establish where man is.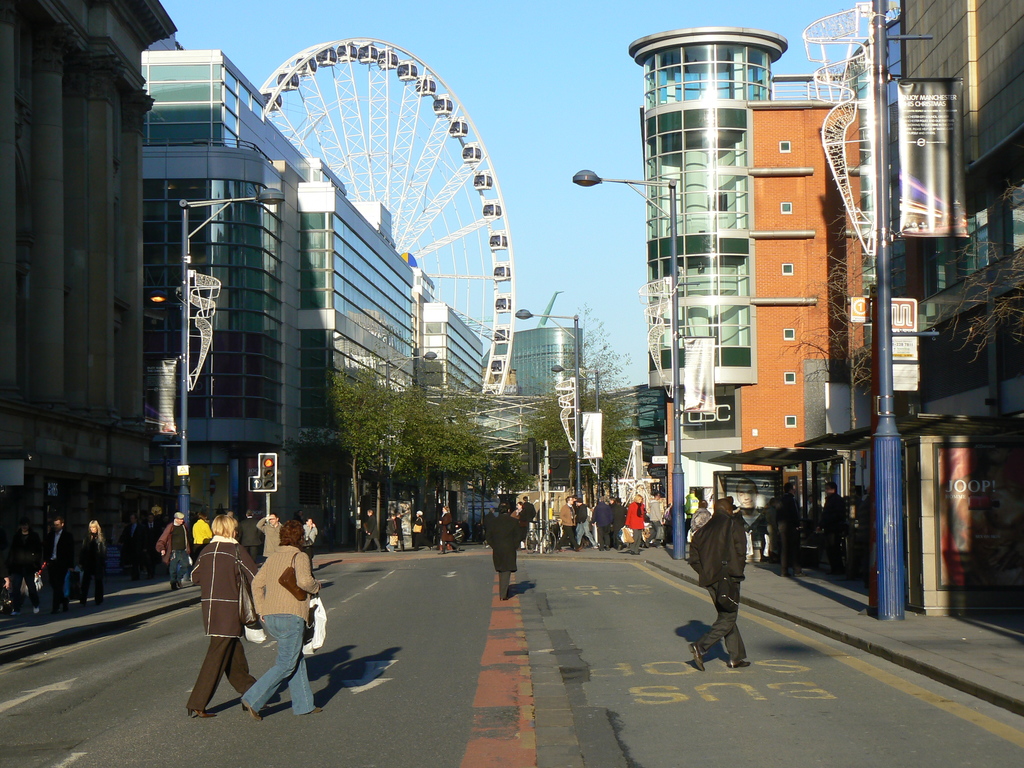
Established at [left=525, top=493, right=540, bottom=547].
